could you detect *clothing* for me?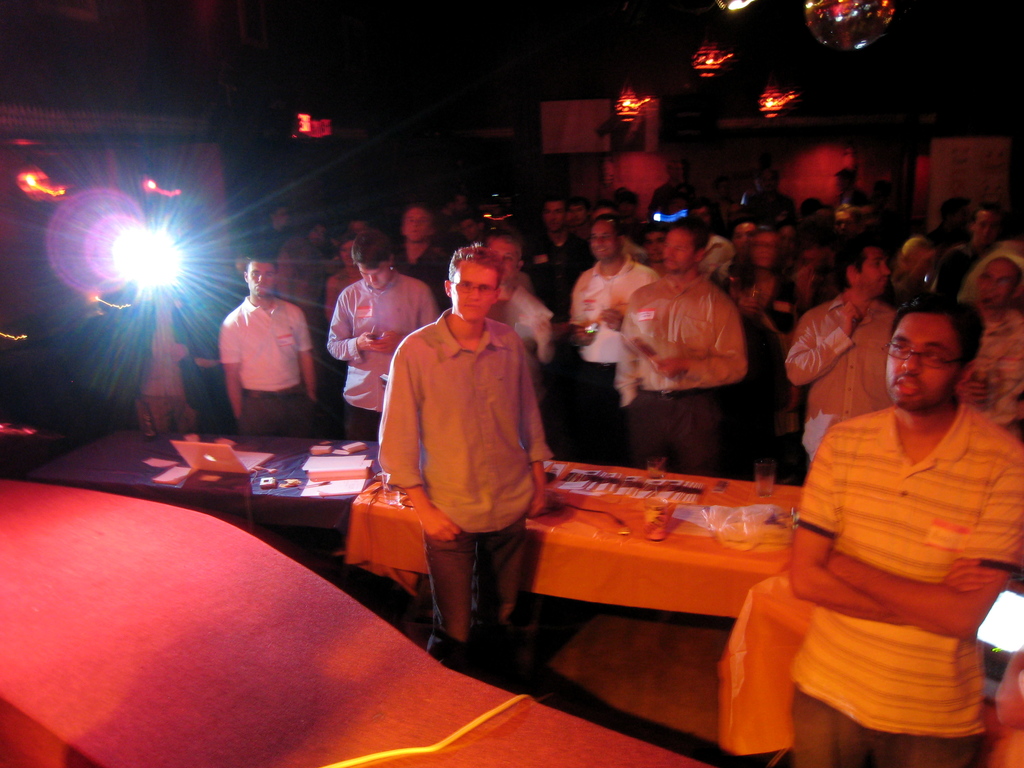
Detection result: {"x1": 376, "y1": 312, "x2": 552, "y2": 687}.
